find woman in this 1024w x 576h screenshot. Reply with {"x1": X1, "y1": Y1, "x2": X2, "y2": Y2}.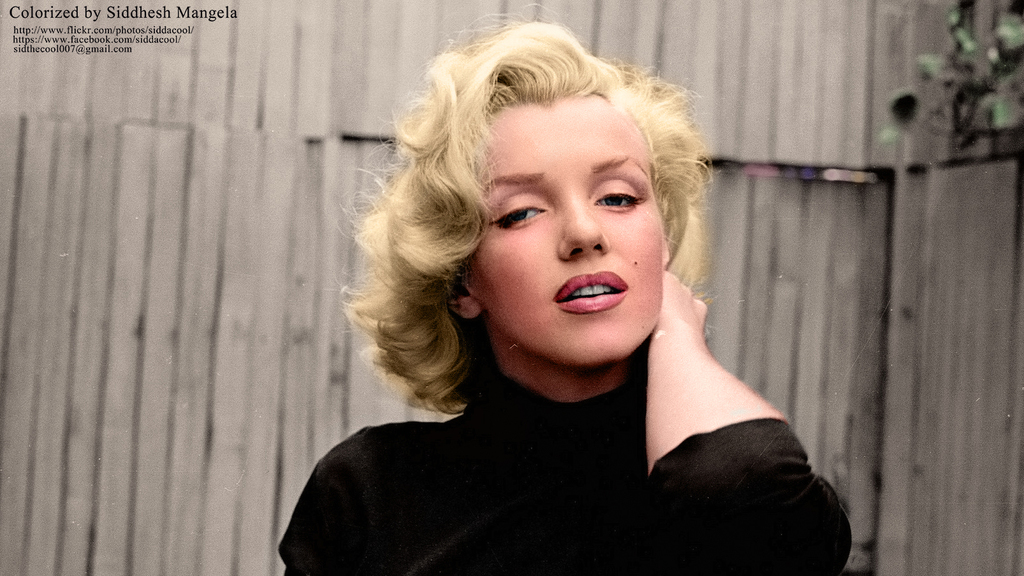
{"x1": 266, "y1": 32, "x2": 822, "y2": 562}.
